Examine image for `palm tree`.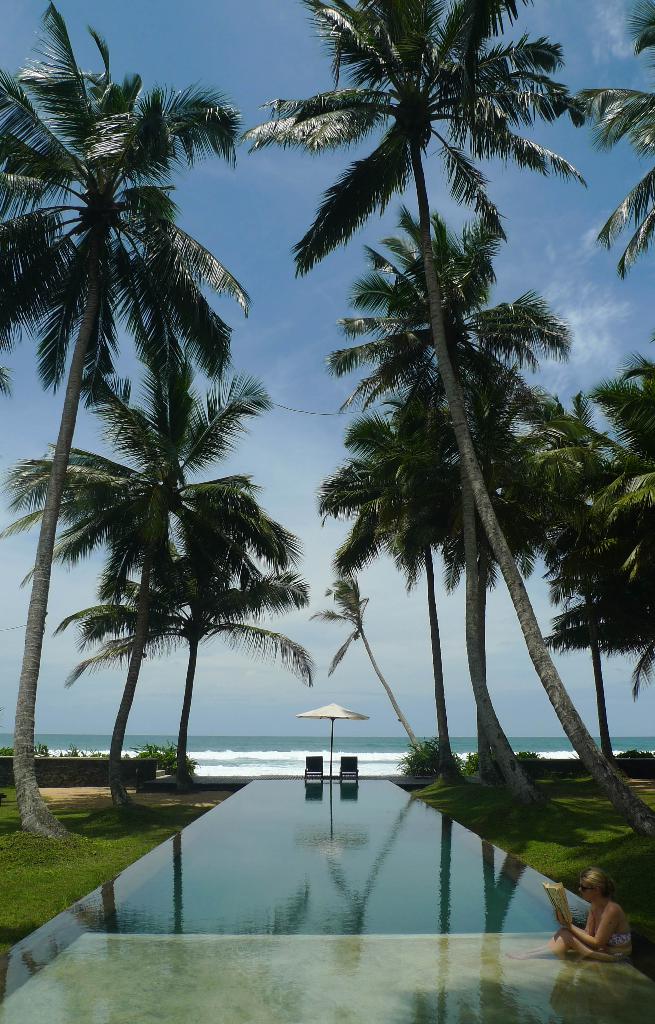
Examination result: l=339, t=385, r=521, b=804.
